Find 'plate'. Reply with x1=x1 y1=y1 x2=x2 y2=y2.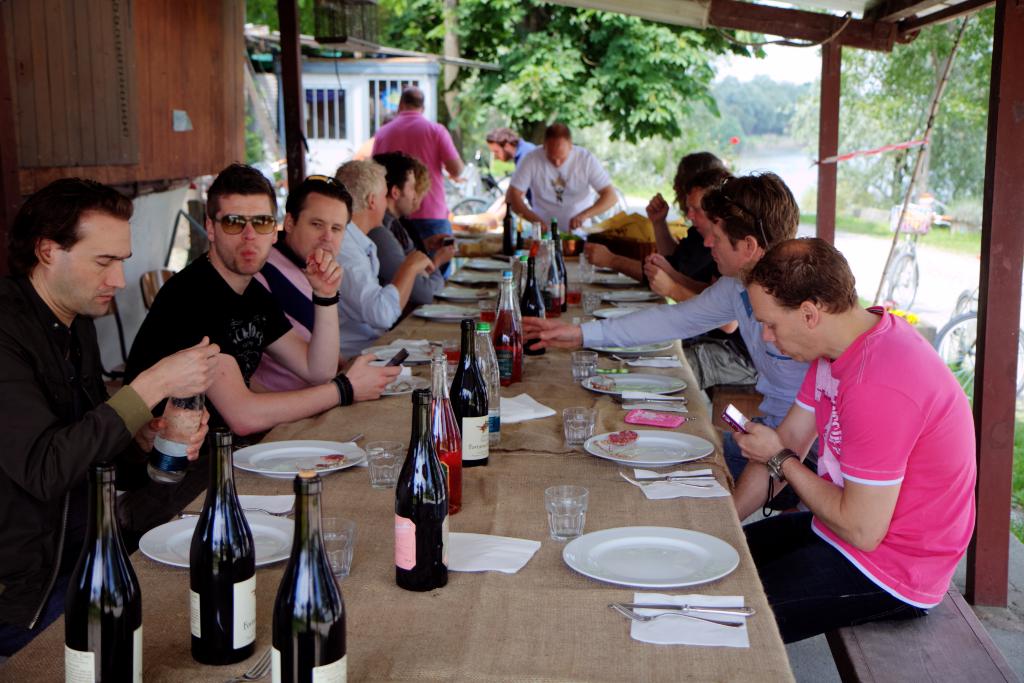
x1=465 y1=257 x2=504 y2=270.
